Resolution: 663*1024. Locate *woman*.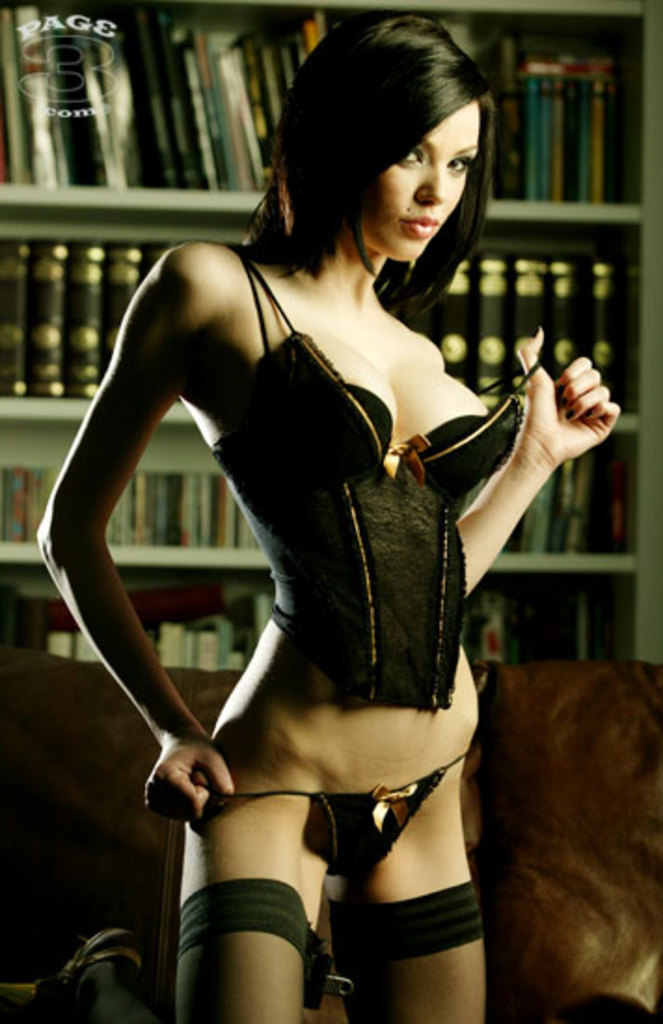
(45,11,536,1011).
